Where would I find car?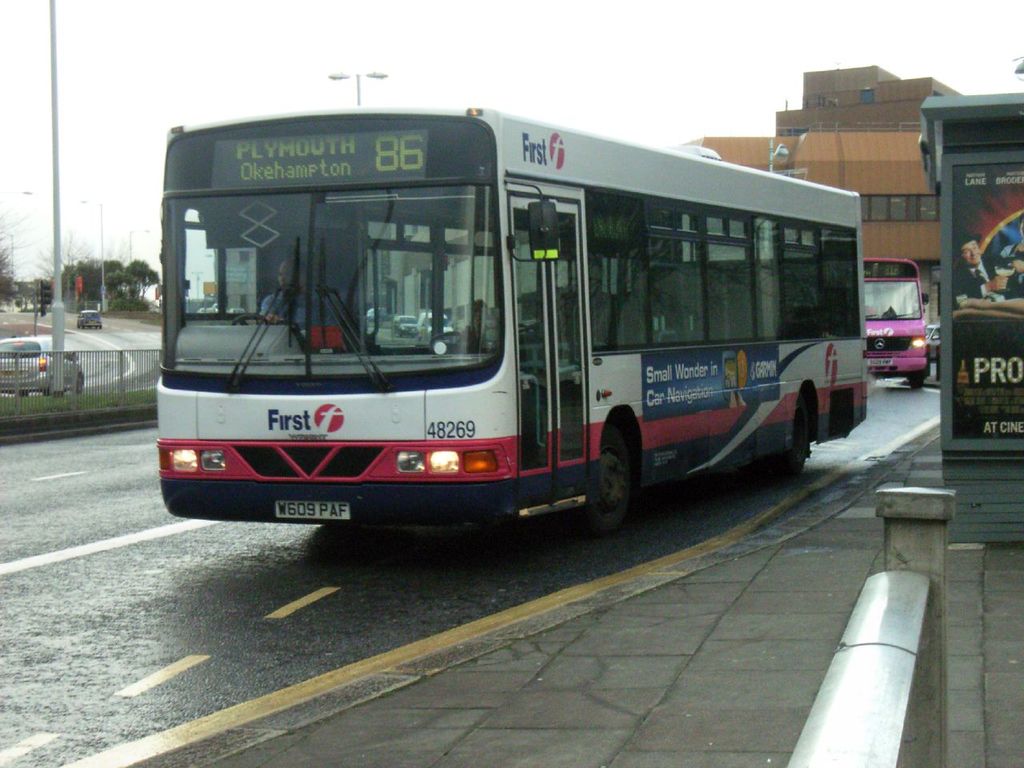
At crop(194, 302, 216, 314).
